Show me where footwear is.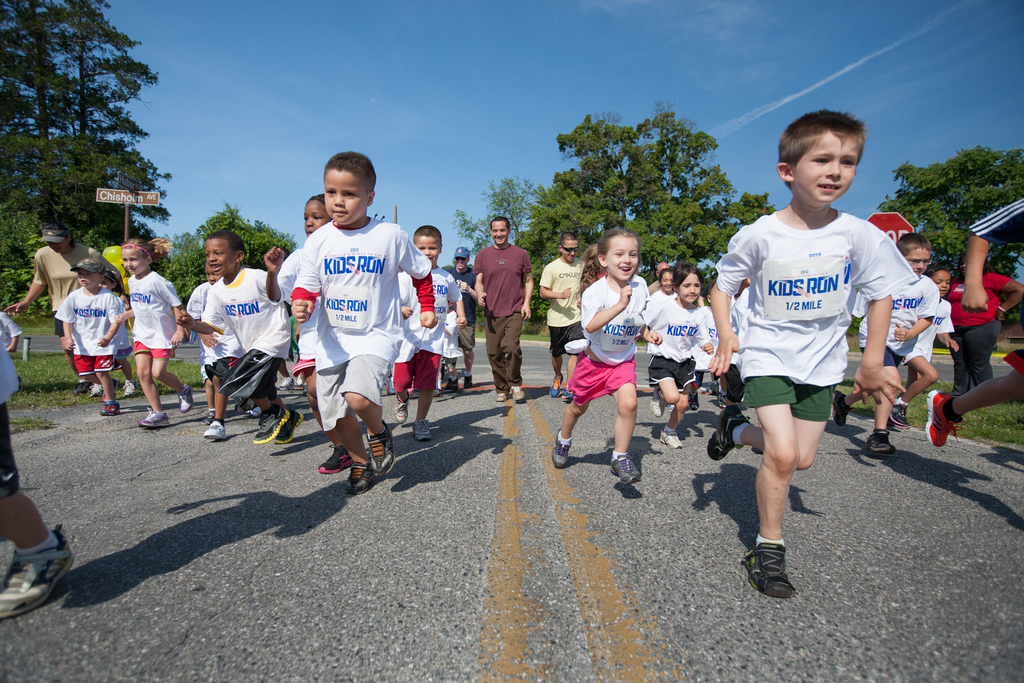
footwear is at 746/544/802/600.
